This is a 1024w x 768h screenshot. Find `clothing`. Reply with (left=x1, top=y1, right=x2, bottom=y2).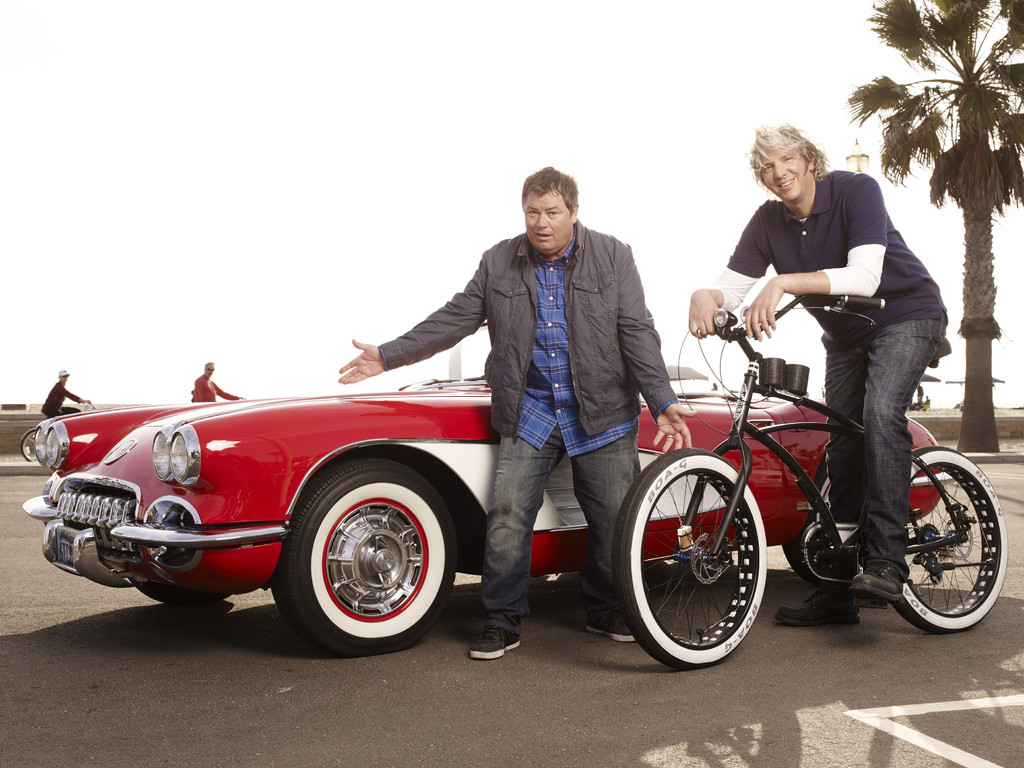
(left=385, top=185, right=668, bottom=590).
